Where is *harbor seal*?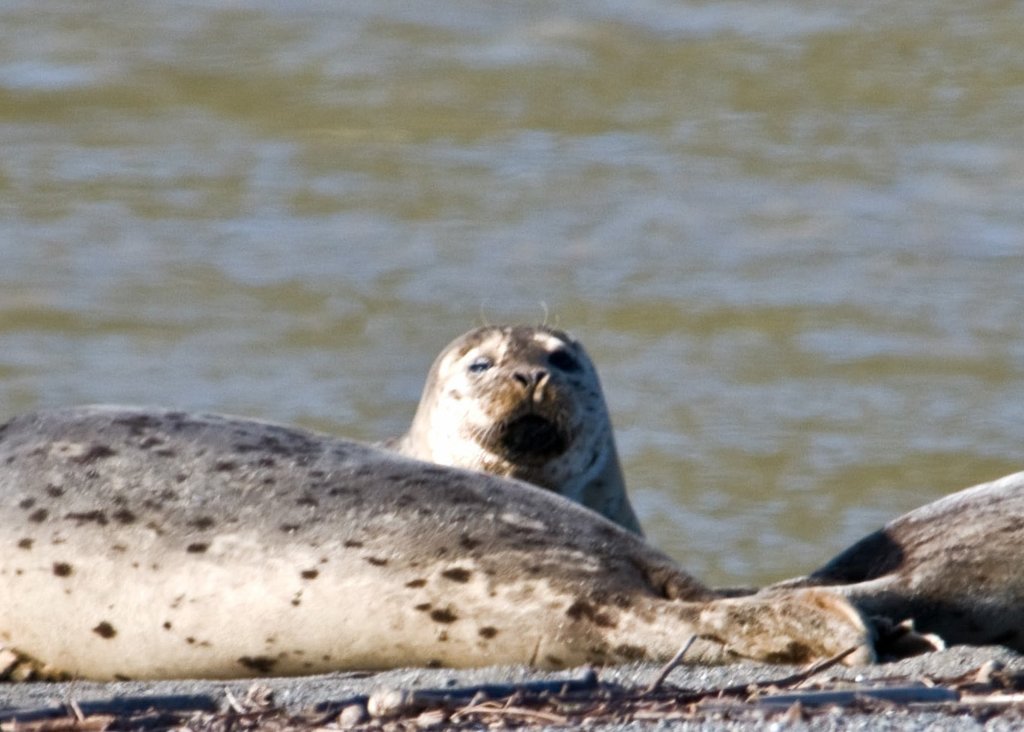
{"left": 0, "top": 405, "right": 858, "bottom": 676}.
